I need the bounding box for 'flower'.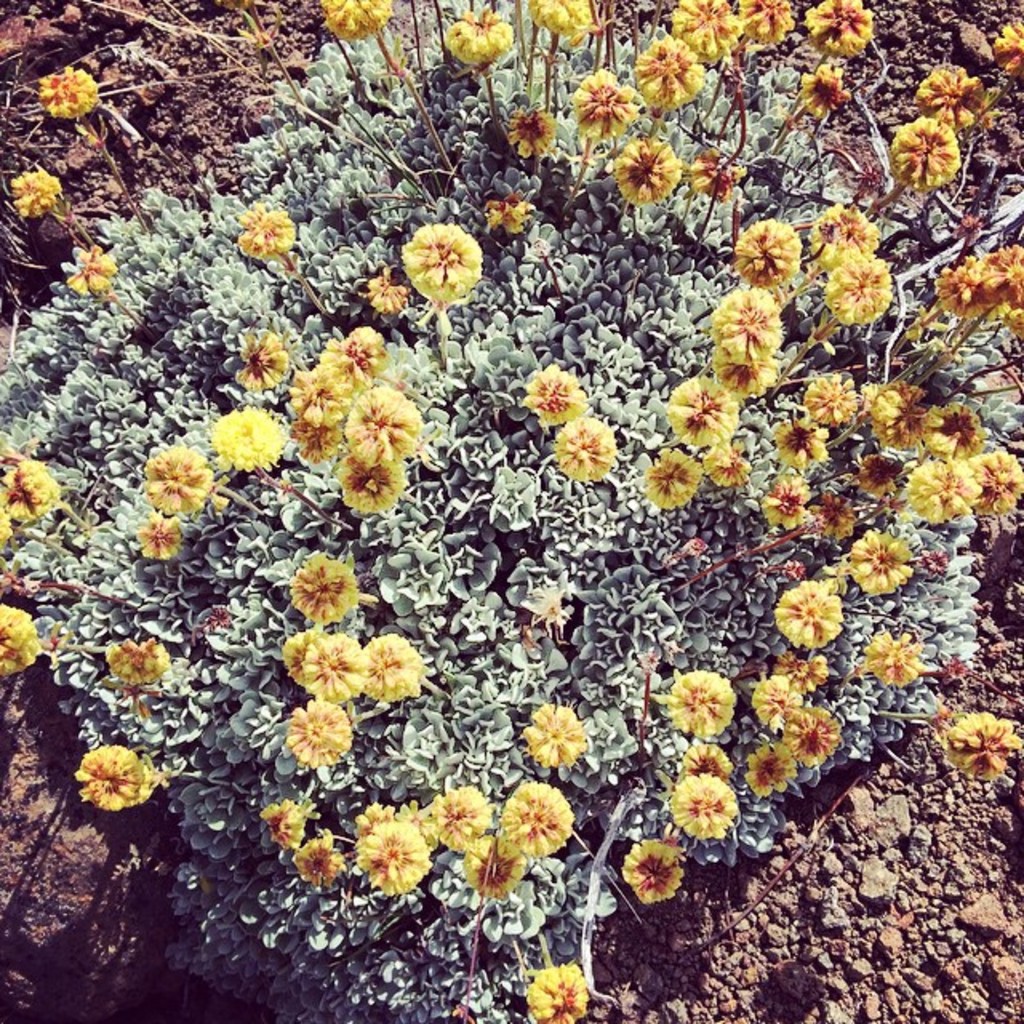
Here it is: bbox=[667, 378, 739, 450].
